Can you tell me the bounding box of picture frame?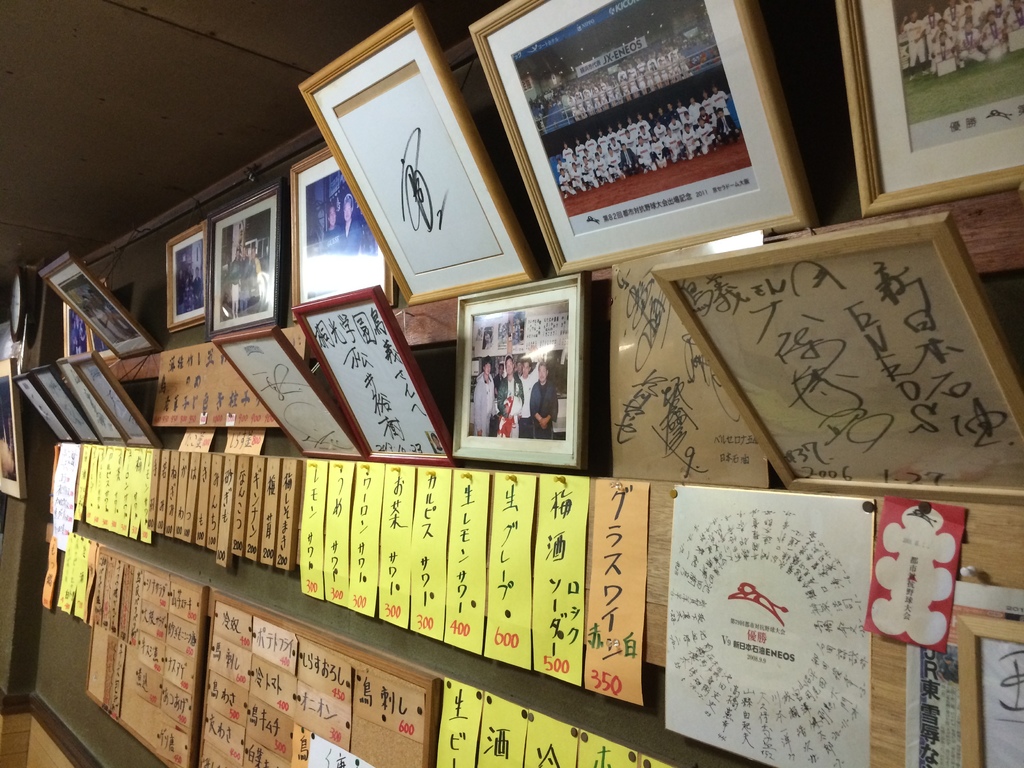
region(292, 6, 533, 307).
